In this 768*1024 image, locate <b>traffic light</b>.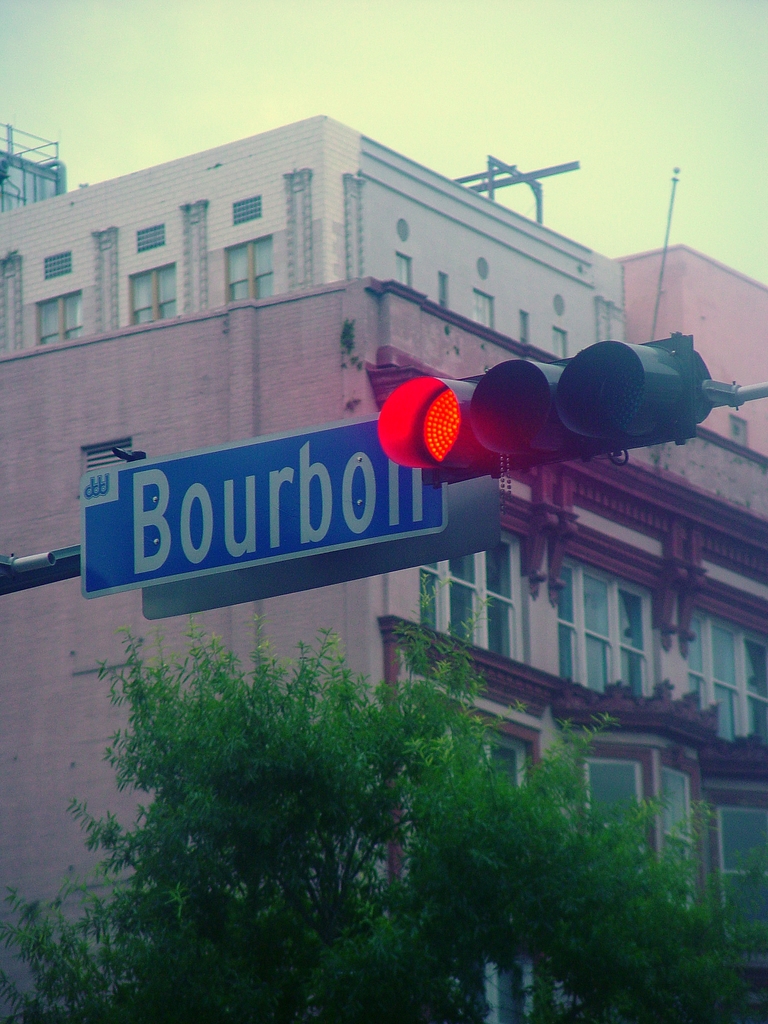
Bounding box: 376,339,716,487.
